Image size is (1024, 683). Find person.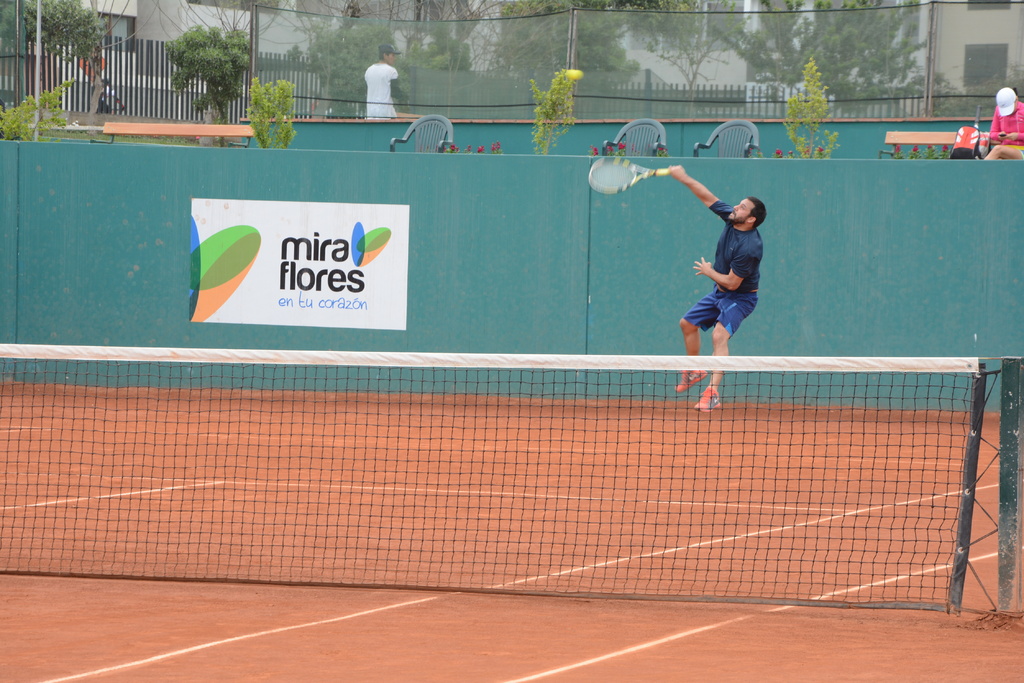
detection(97, 74, 128, 113).
